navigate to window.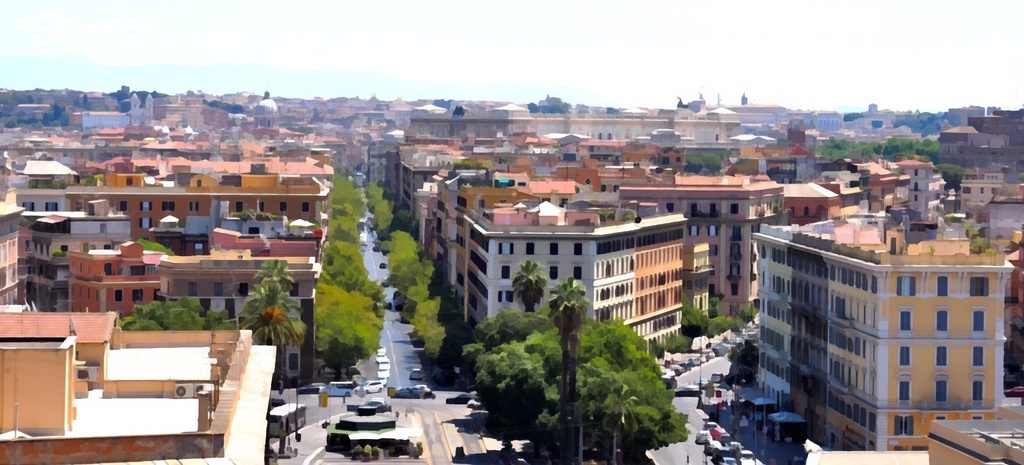
Navigation target: <region>573, 266, 581, 279</region>.
